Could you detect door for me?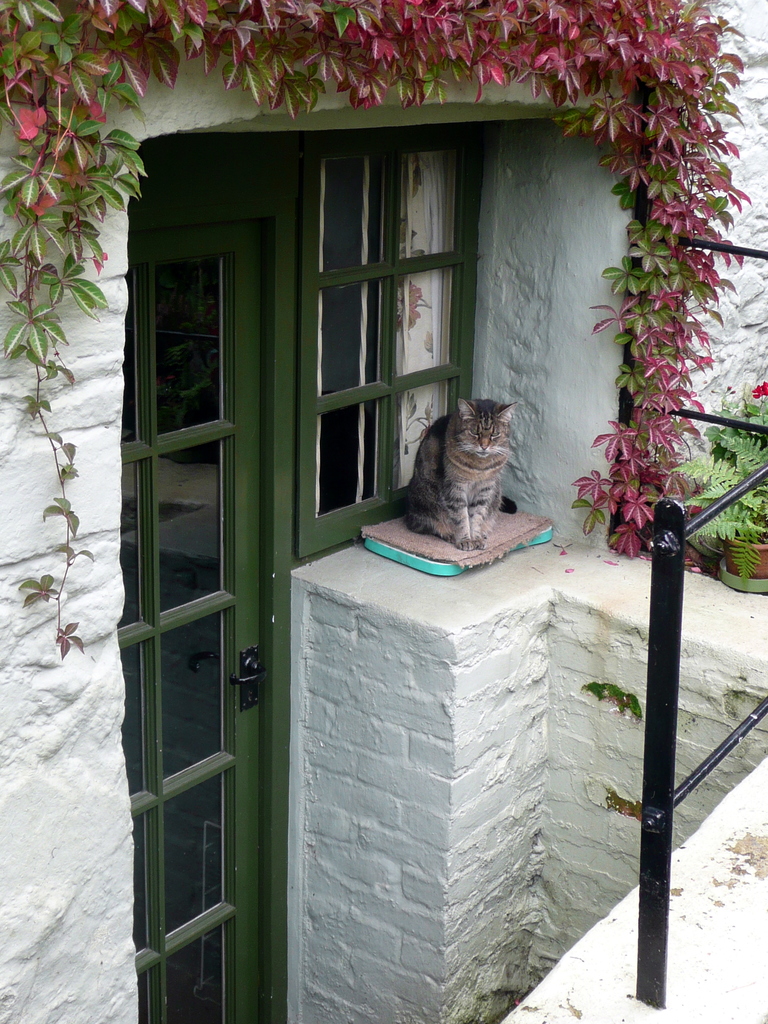
Detection result: locate(108, 159, 291, 1009).
